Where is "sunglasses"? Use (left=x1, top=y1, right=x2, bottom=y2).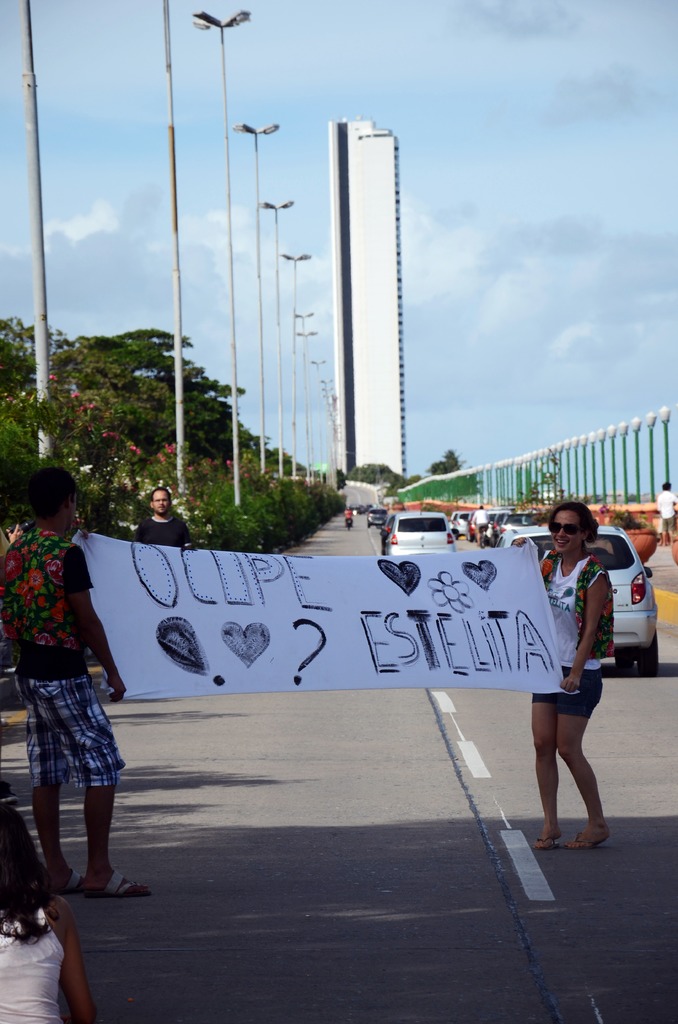
(left=544, top=522, right=581, bottom=536).
